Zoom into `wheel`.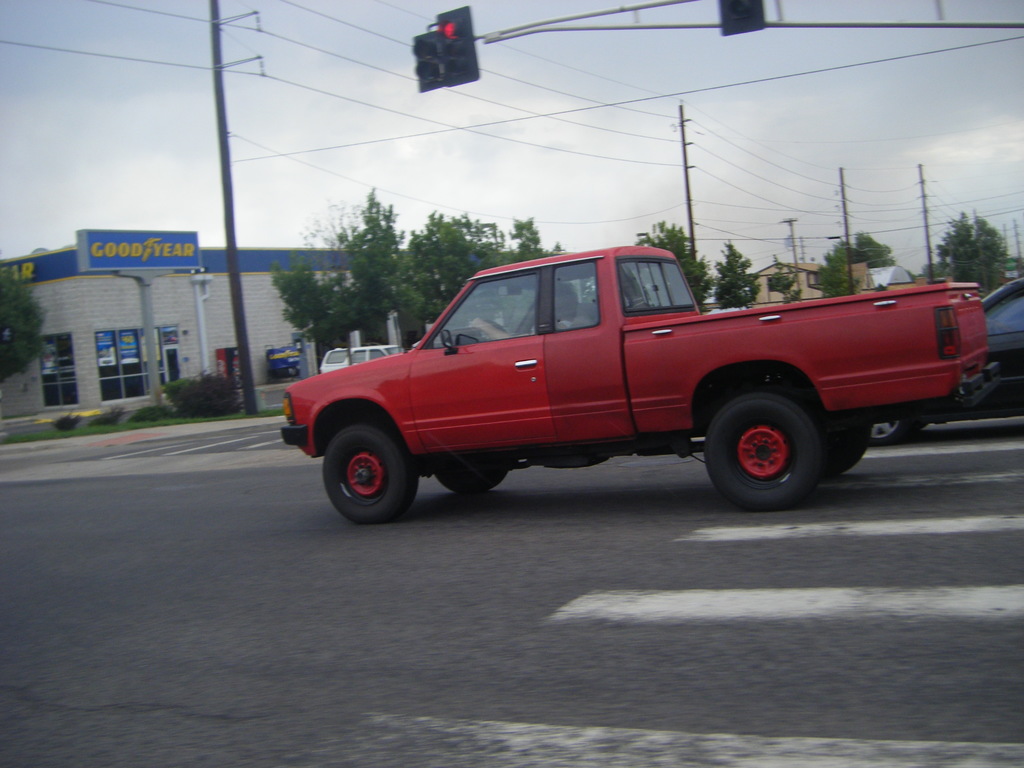
Zoom target: rect(321, 424, 419, 524).
